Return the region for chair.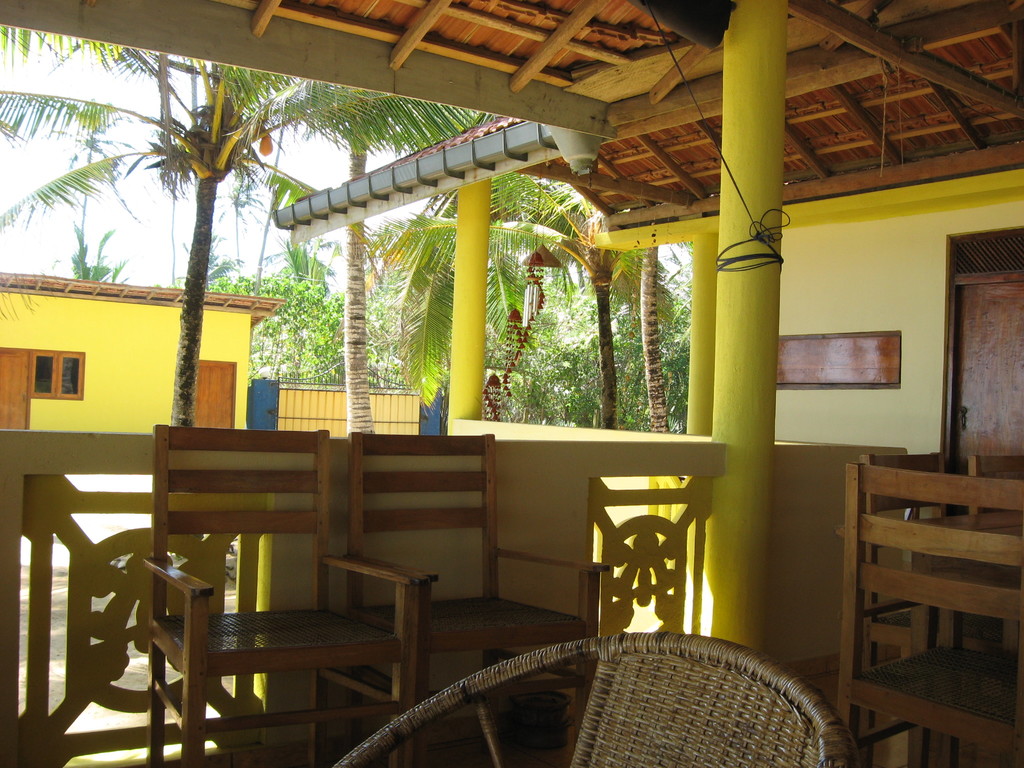
[956,451,1023,660].
